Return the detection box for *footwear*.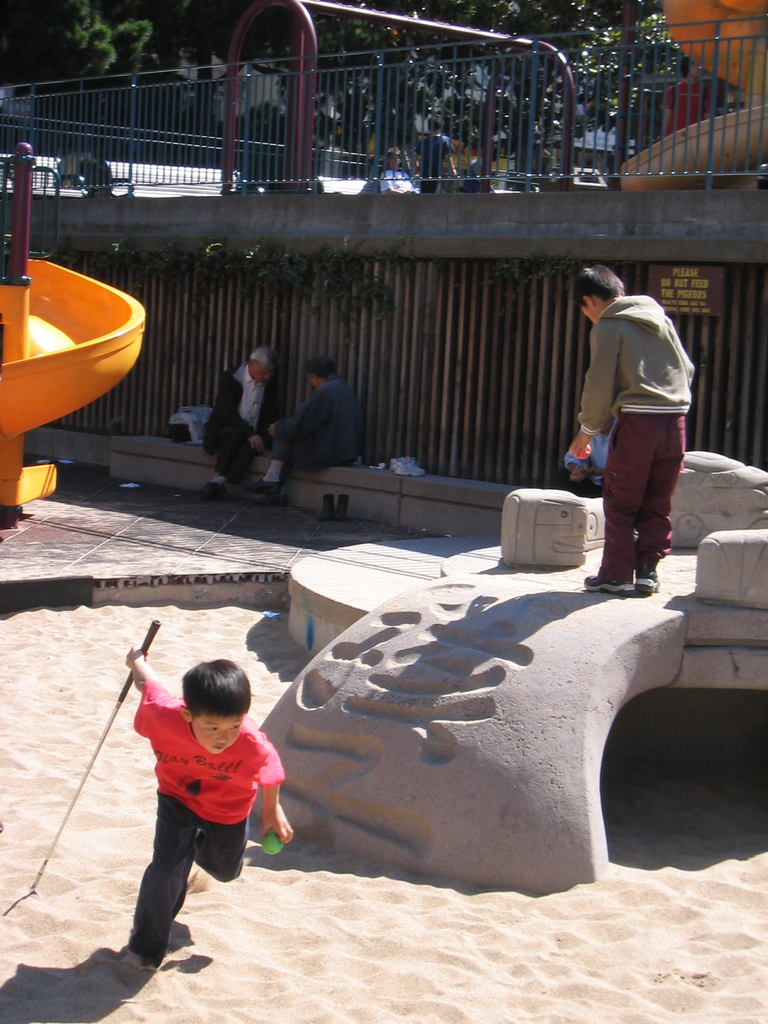
locate(245, 472, 284, 494).
